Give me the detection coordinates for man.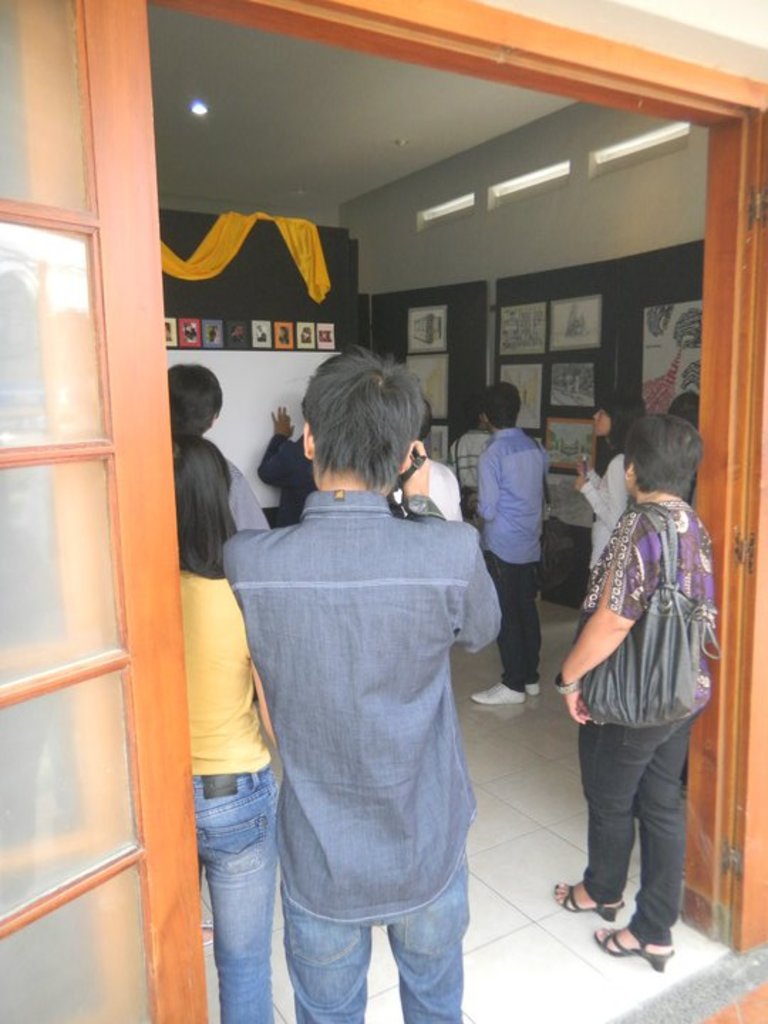
l=461, t=378, r=558, b=713.
